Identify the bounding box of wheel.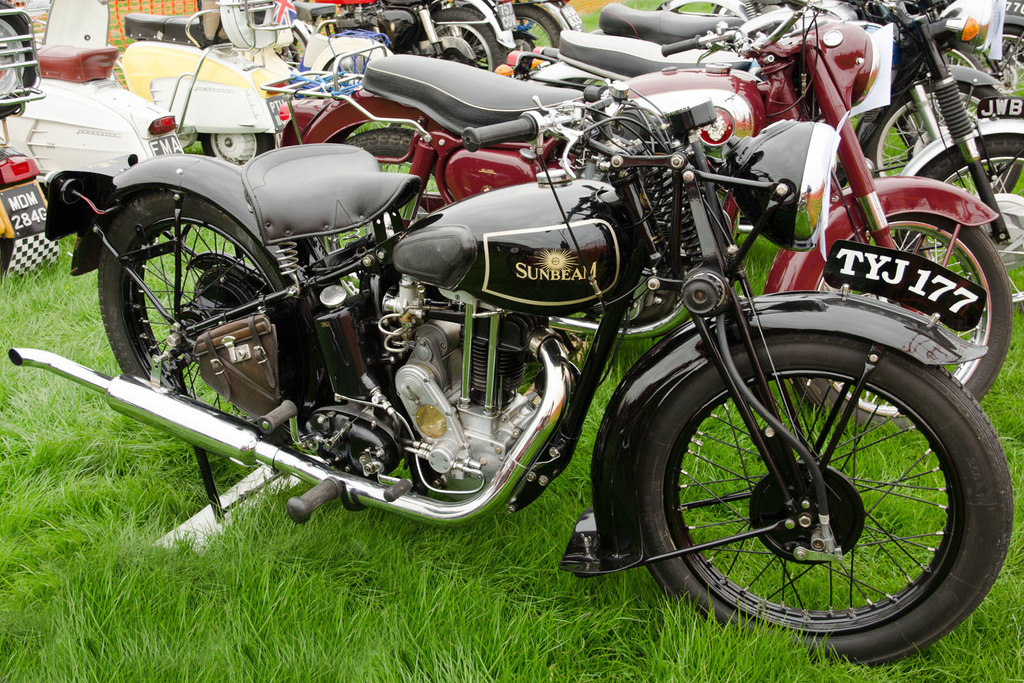
x1=0, y1=237, x2=12, y2=278.
